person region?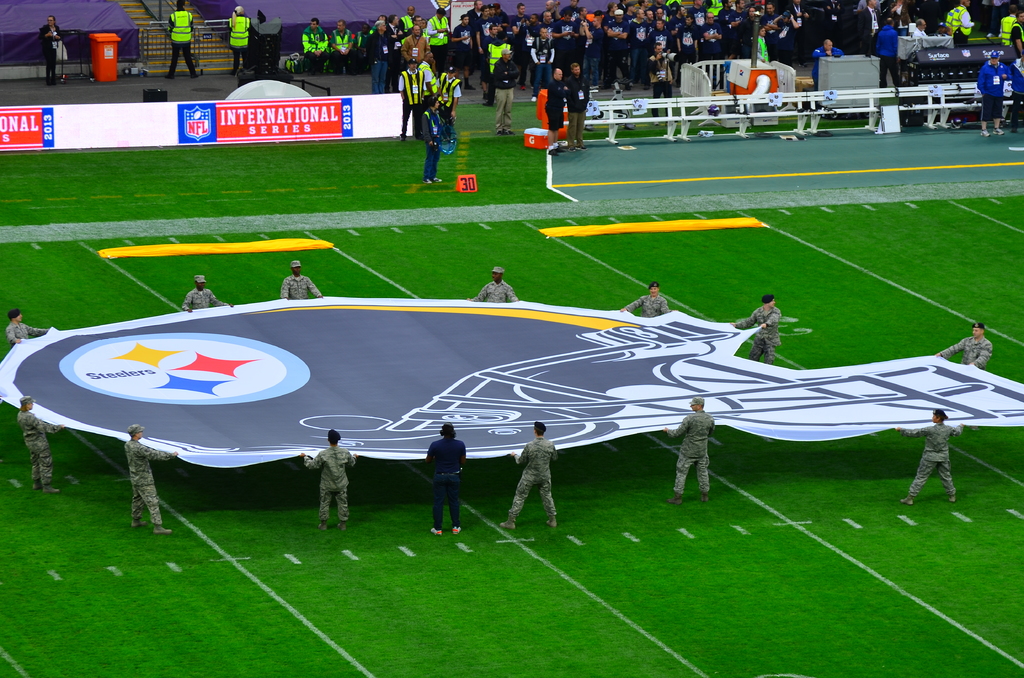
{"x1": 430, "y1": 422, "x2": 468, "y2": 538}
